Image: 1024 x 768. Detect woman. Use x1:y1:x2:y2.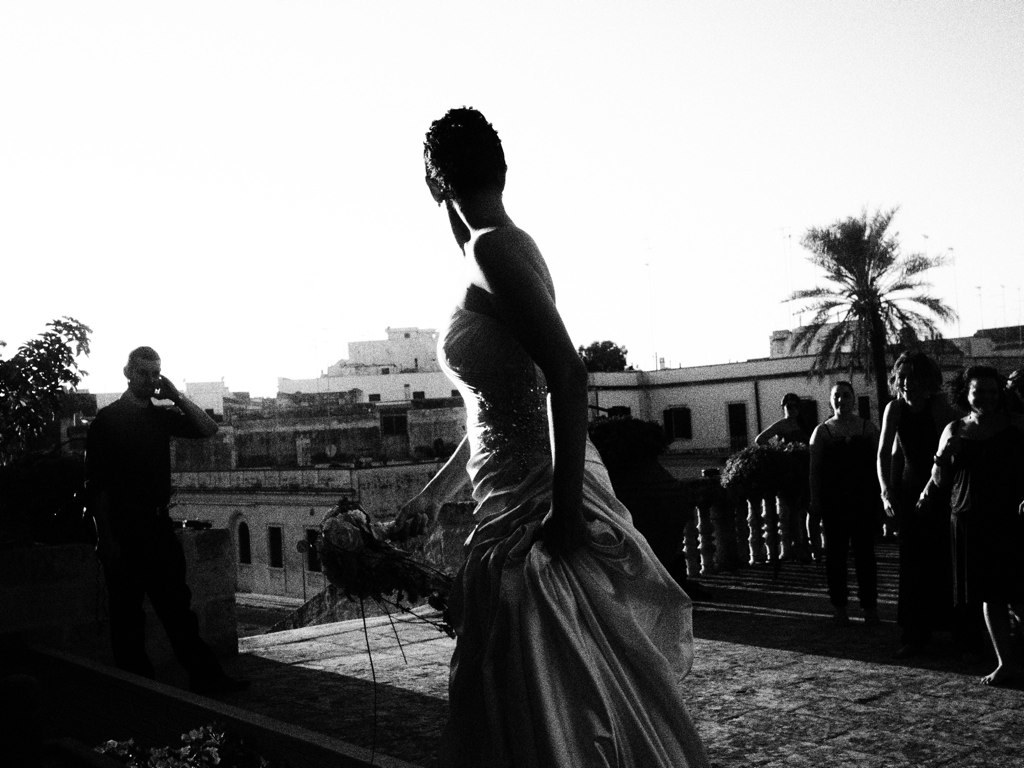
416:112:709:755.
